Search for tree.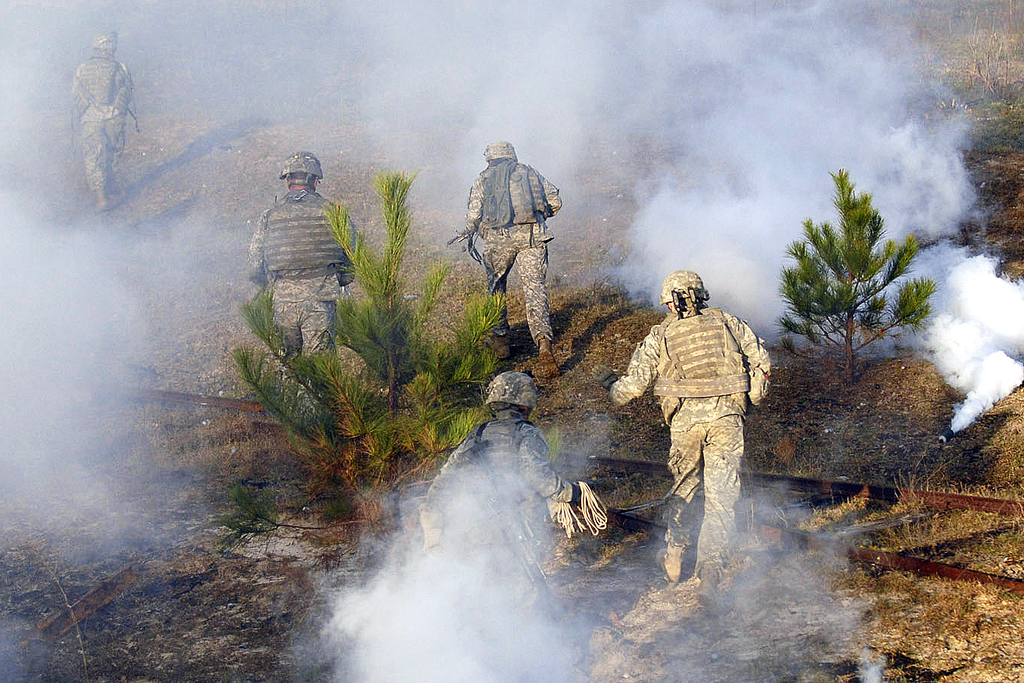
Found at [left=228, top=167, right=526, bottom=539].
